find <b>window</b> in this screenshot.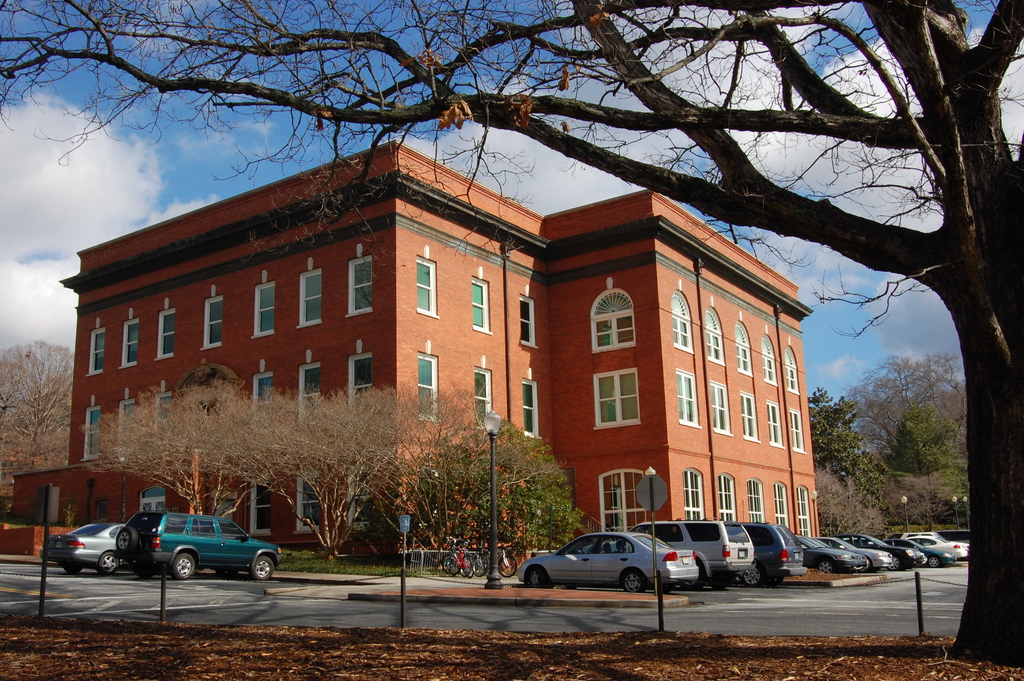
The bounding box for <b>window</b> is [602,467,650,531].
